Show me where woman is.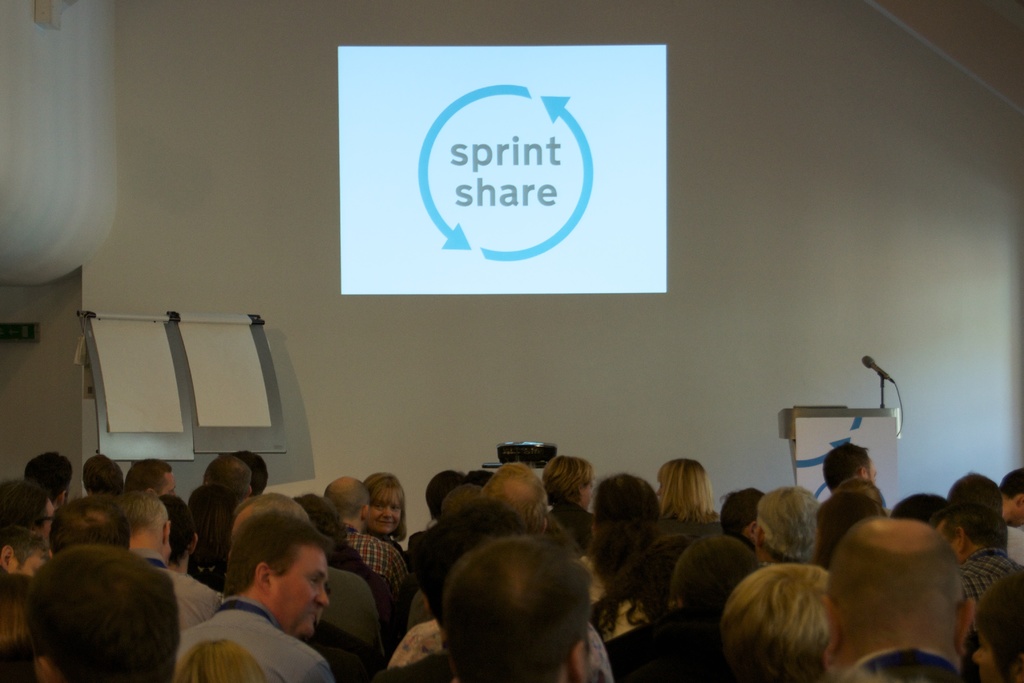
woman is at [left=539, top=457, right=596, bottom=551].
